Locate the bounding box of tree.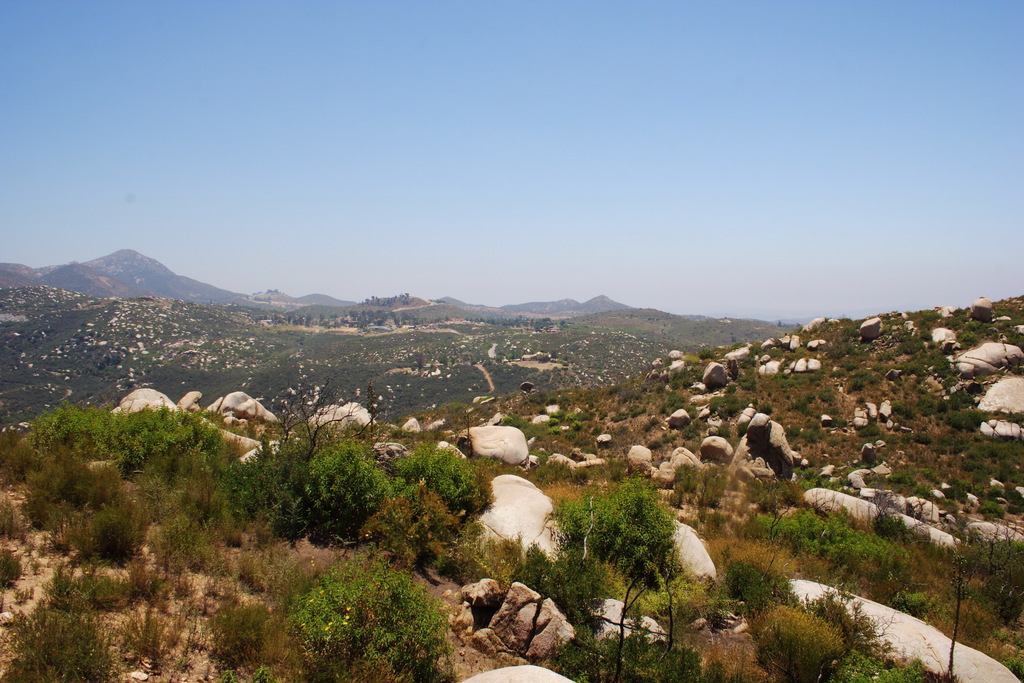
Bounding box: crop(355, 383, 385, 445).
